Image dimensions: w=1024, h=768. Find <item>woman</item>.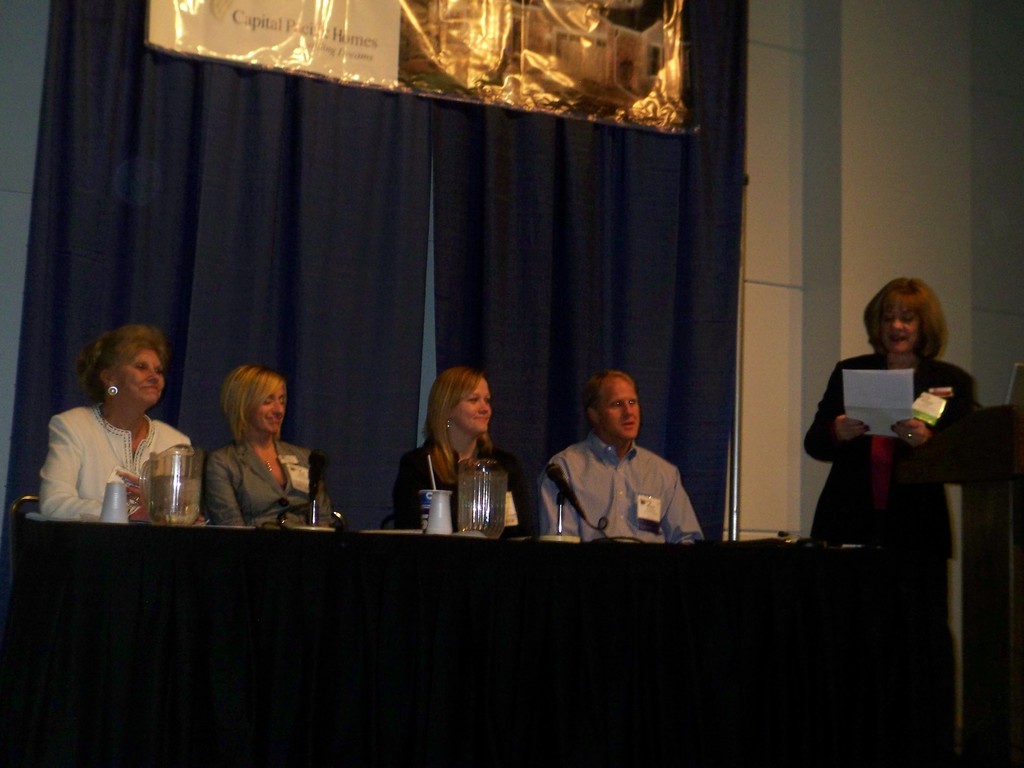
<box>801,269,981,767</box>.
